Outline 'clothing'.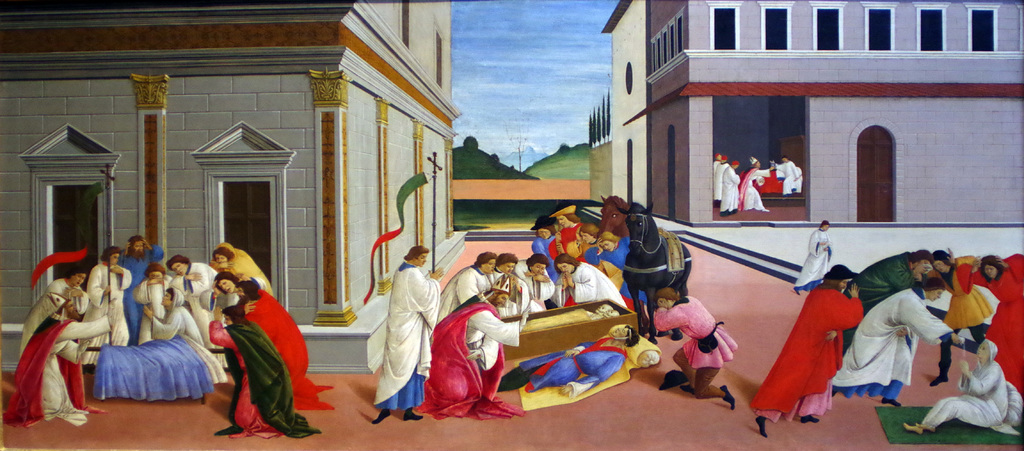
Outline: 845,247,921,356.
